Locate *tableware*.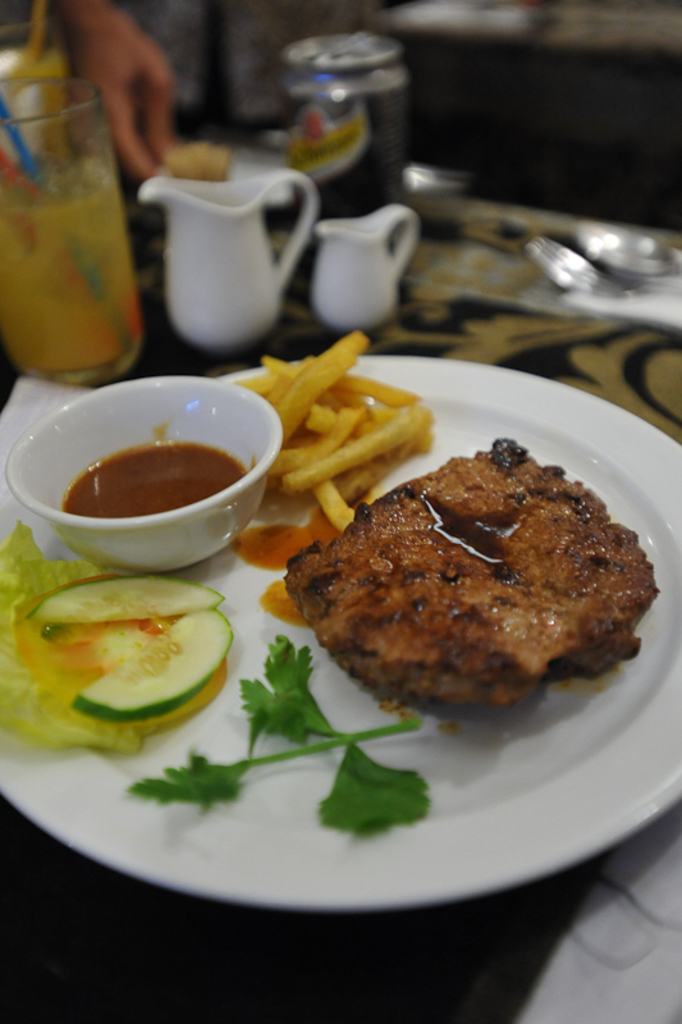
Bounding box: pyautogui.locateOnScreen(4, 370, 283, 572).
